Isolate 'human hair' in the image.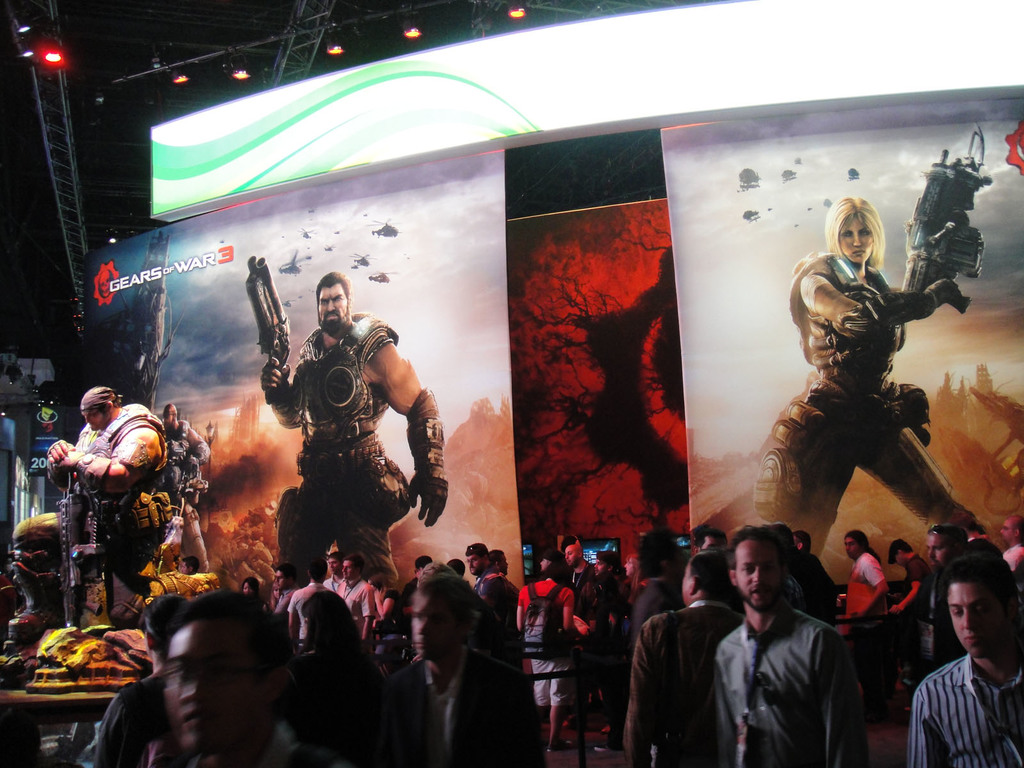
Isolated region: detection(327, 548, 342, 561).
